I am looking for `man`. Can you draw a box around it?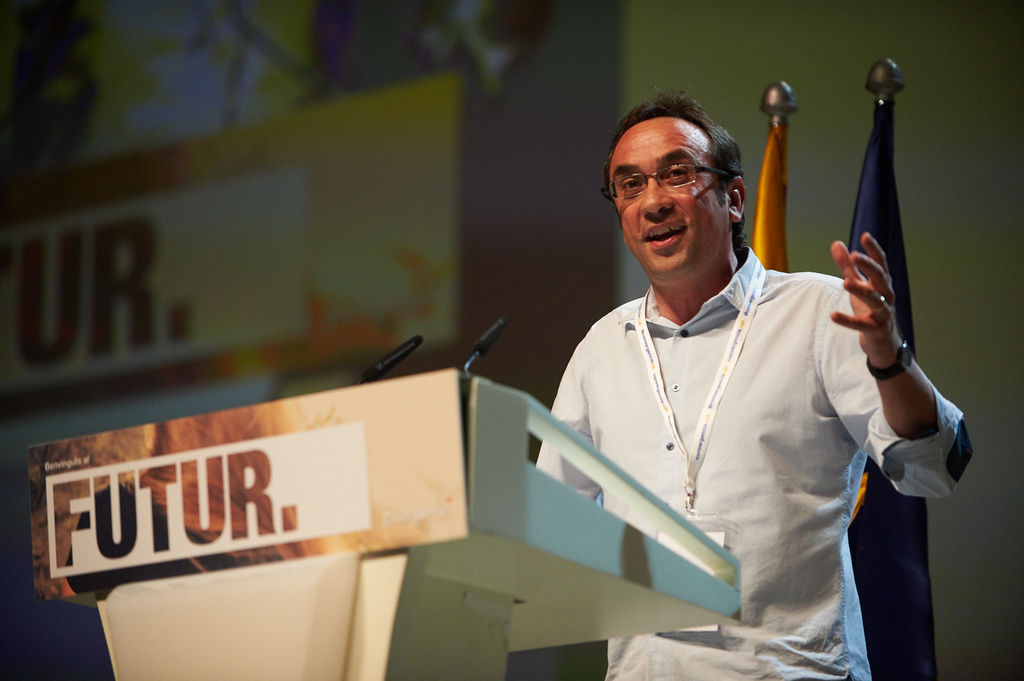
Sure, the bounding box is 545 93 945 658.
